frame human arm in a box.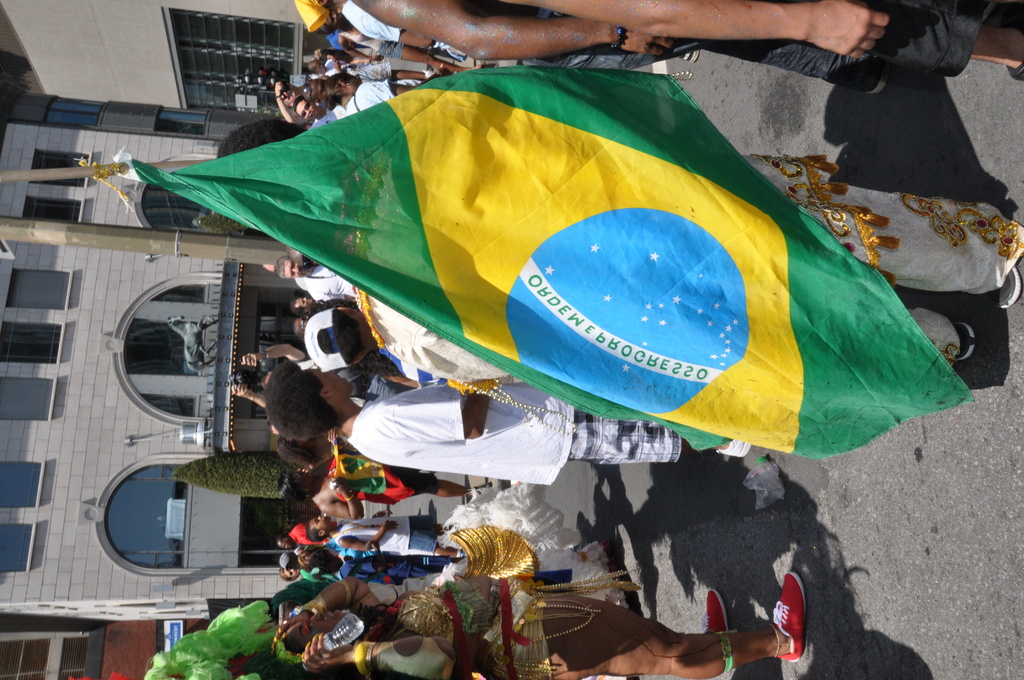
(x1=364, y1=83, x2=415, y2=93).
